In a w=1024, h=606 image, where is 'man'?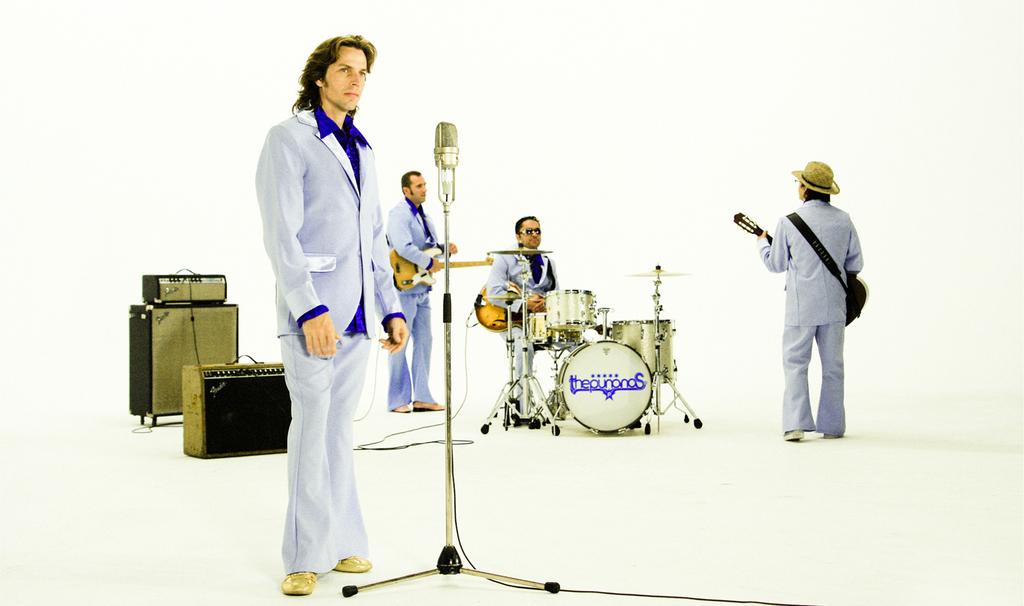
[745,157,867,447].
